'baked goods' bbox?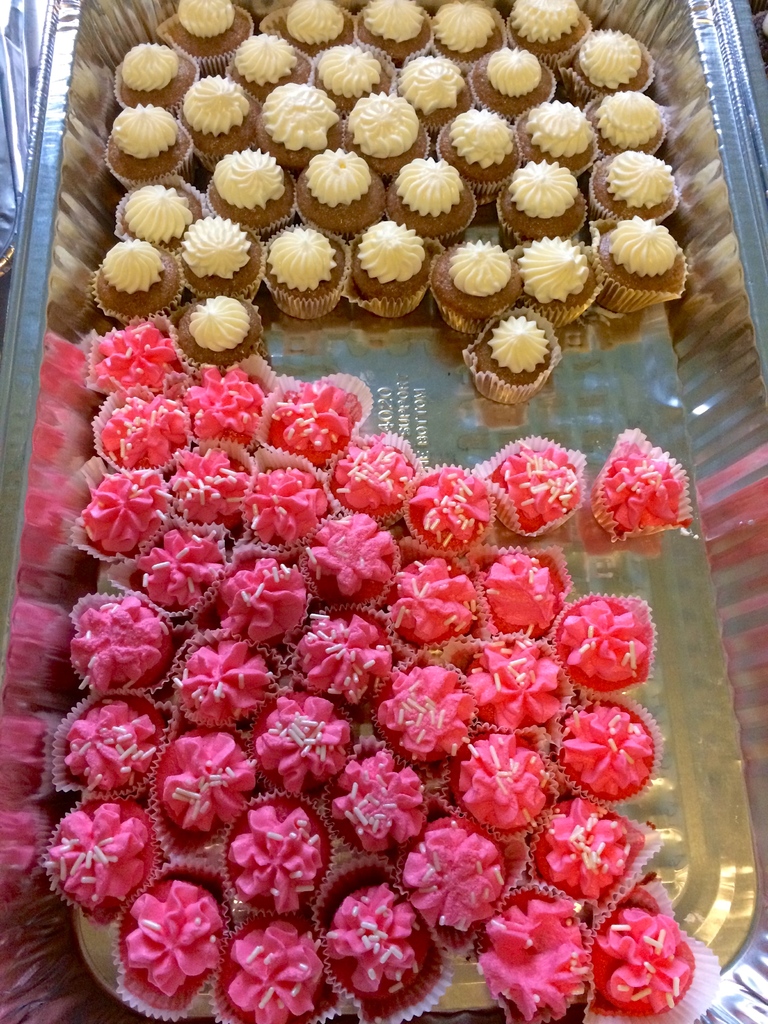
602, 132, 689, 207
